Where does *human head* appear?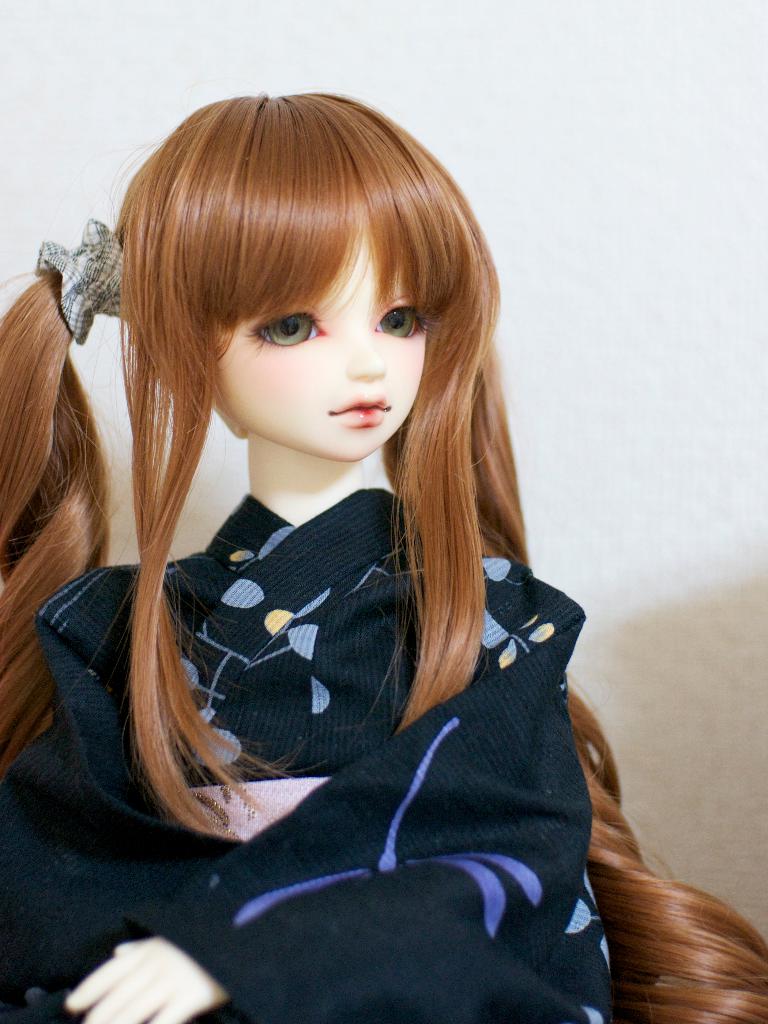
Appears at BBox(96, 79, 493, 478).
